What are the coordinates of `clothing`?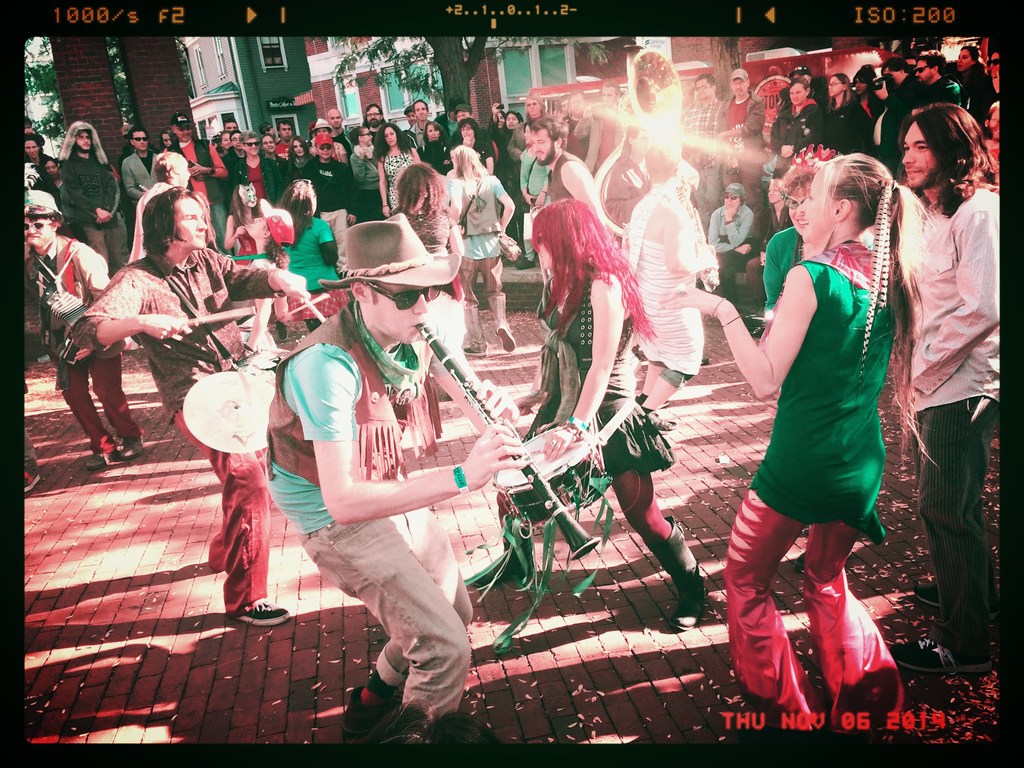
<bbox>123, 136, 154, 211</bbox>.
